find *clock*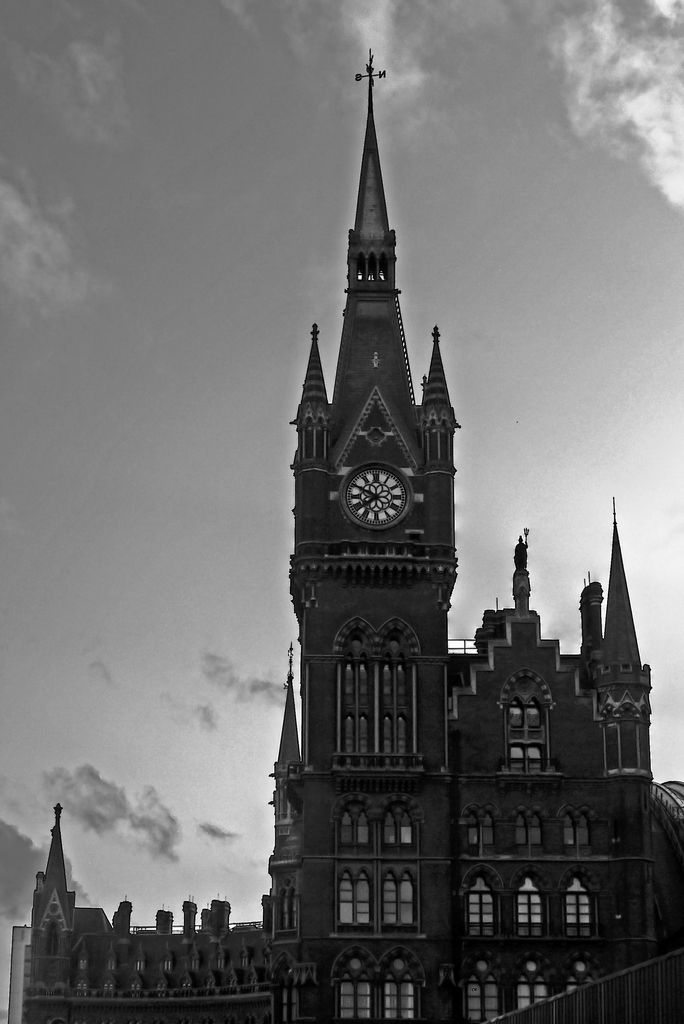
bbox=[337, 451, 417, 543]
